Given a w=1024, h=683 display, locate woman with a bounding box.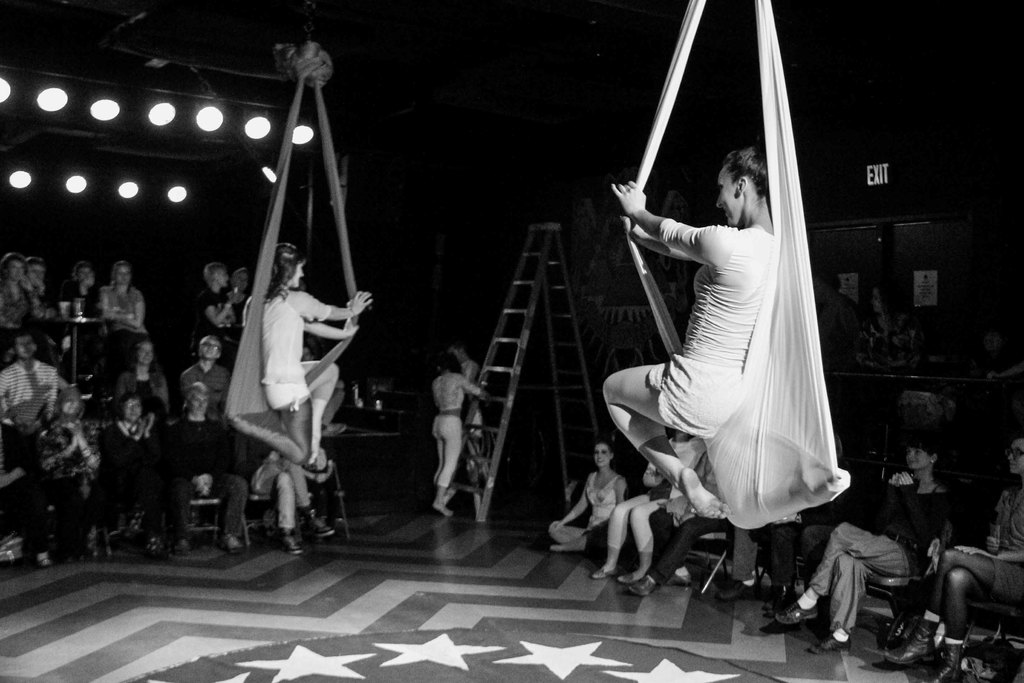
Located: locate(600, 108, 846, 579).
